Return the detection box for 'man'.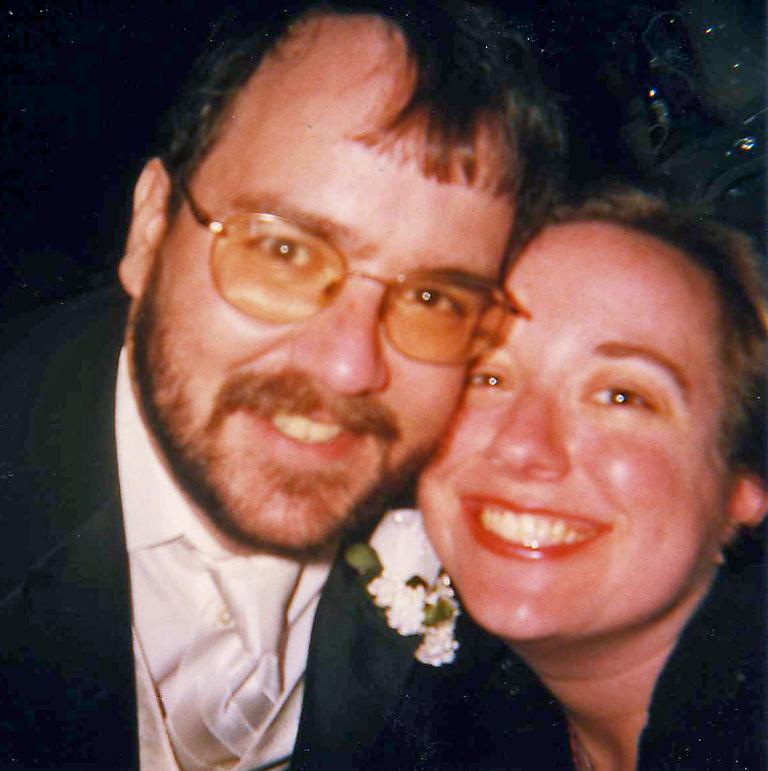
pyautogui.locateOnScreen(0, 0, 585, 770).
